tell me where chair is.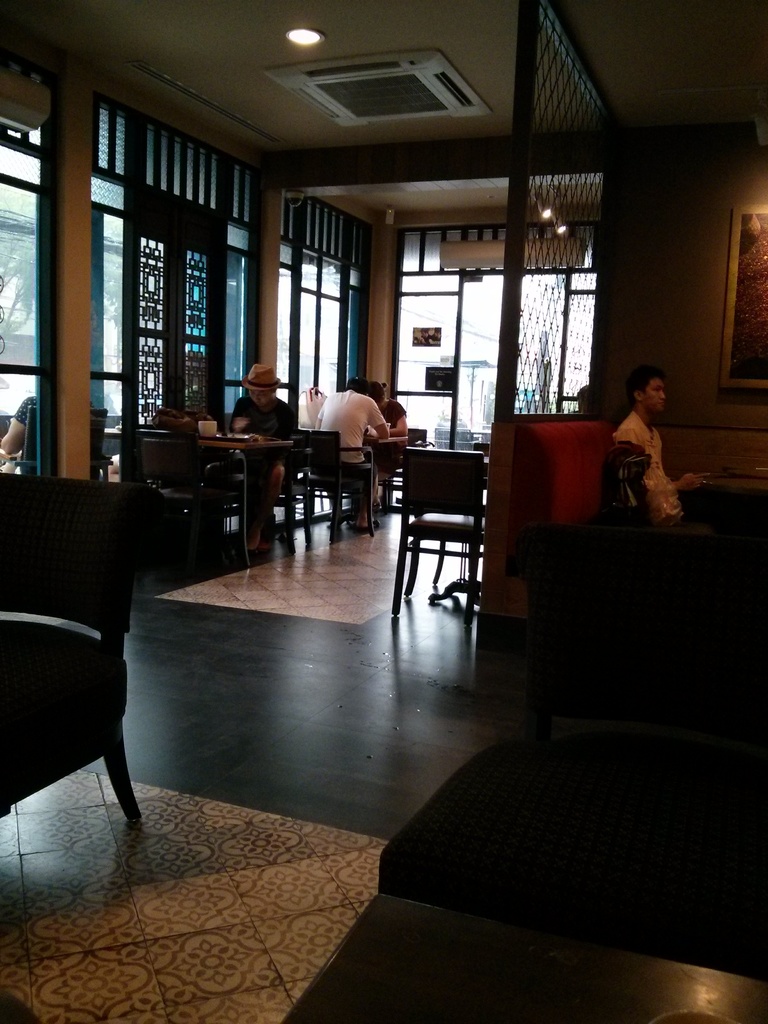
chair is at crop(133, 422, 240, 566).
